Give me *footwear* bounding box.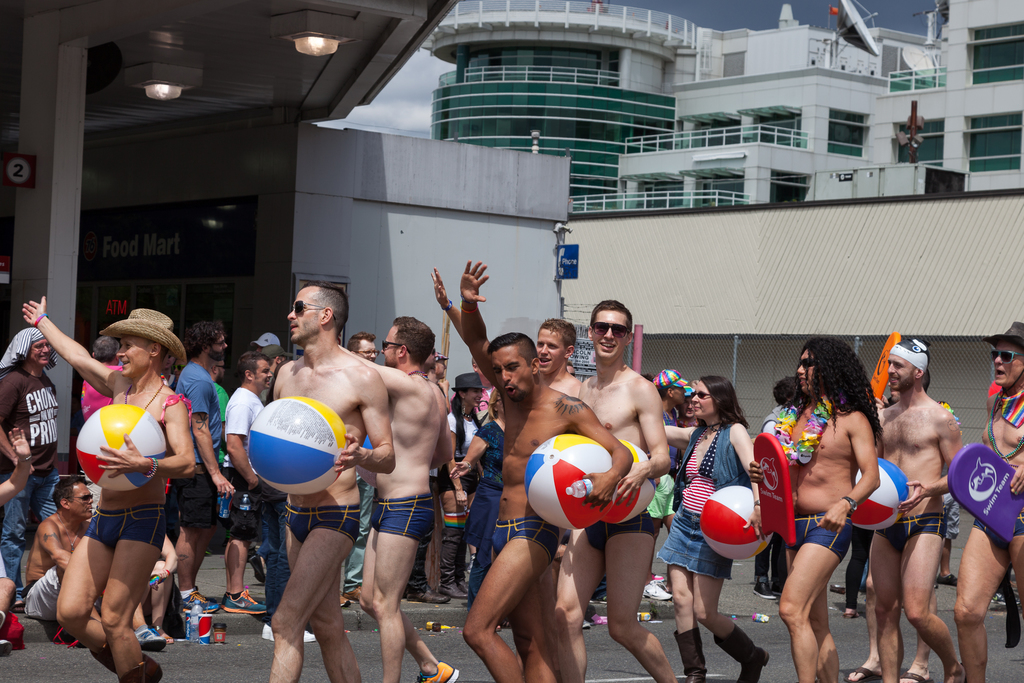
x1=750, y1=584, x2=776, y2=598.
